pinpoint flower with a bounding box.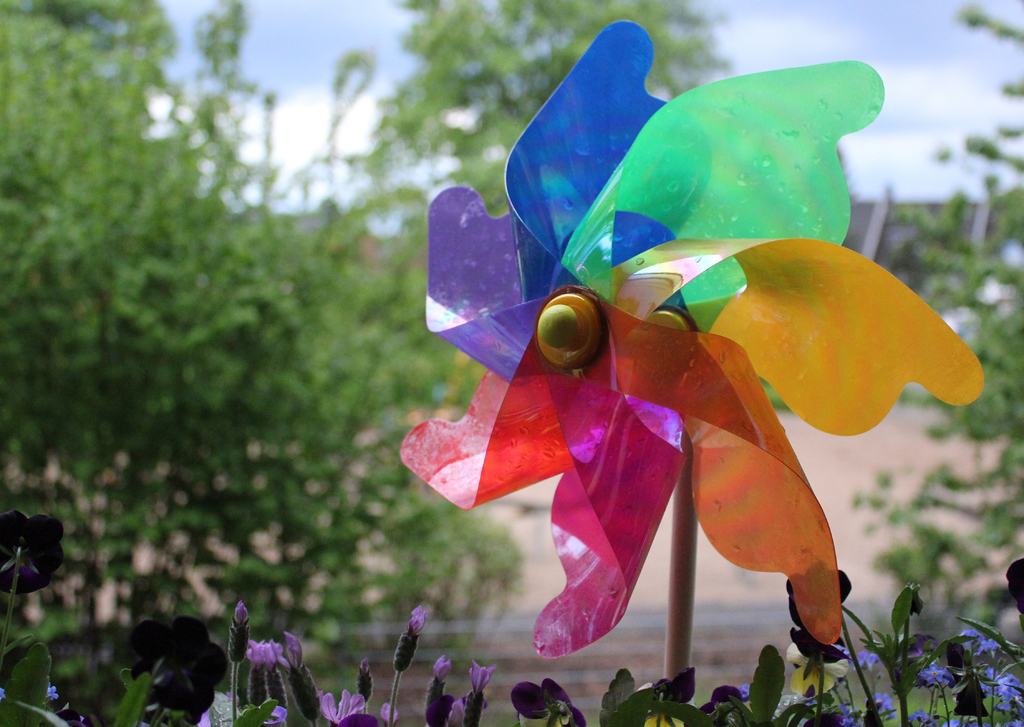
crop(982, 674, 1023, 707).
